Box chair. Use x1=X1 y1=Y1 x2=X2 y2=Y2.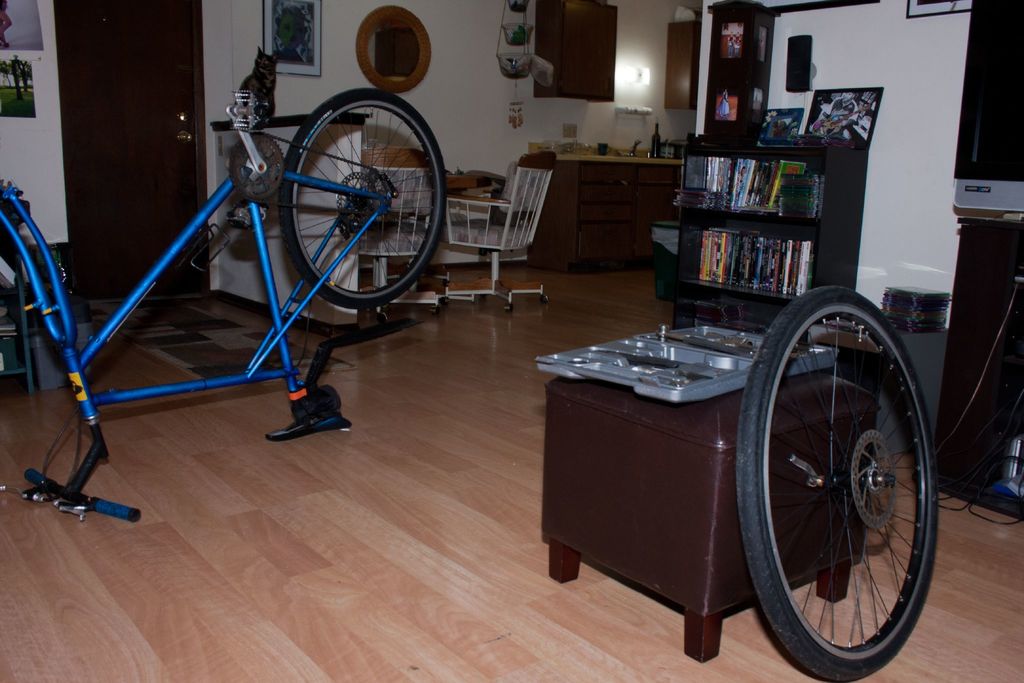
x1=436 y1=147 x2=564 y2=313.
